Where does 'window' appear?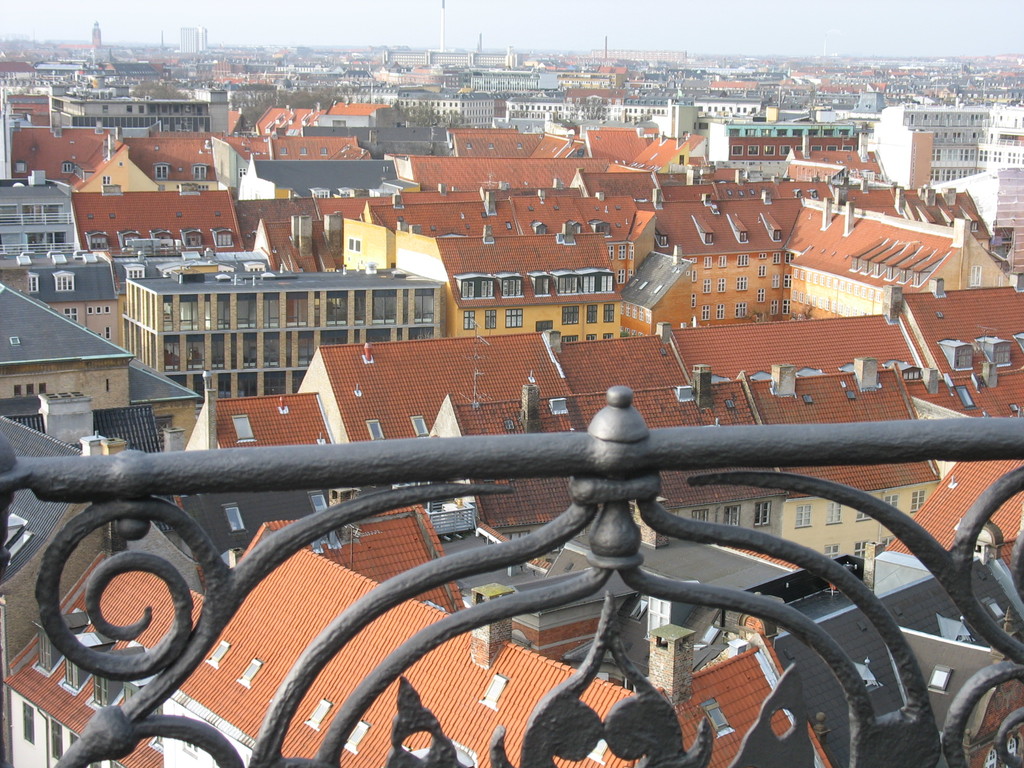
Appears at (716,306,726,317).
